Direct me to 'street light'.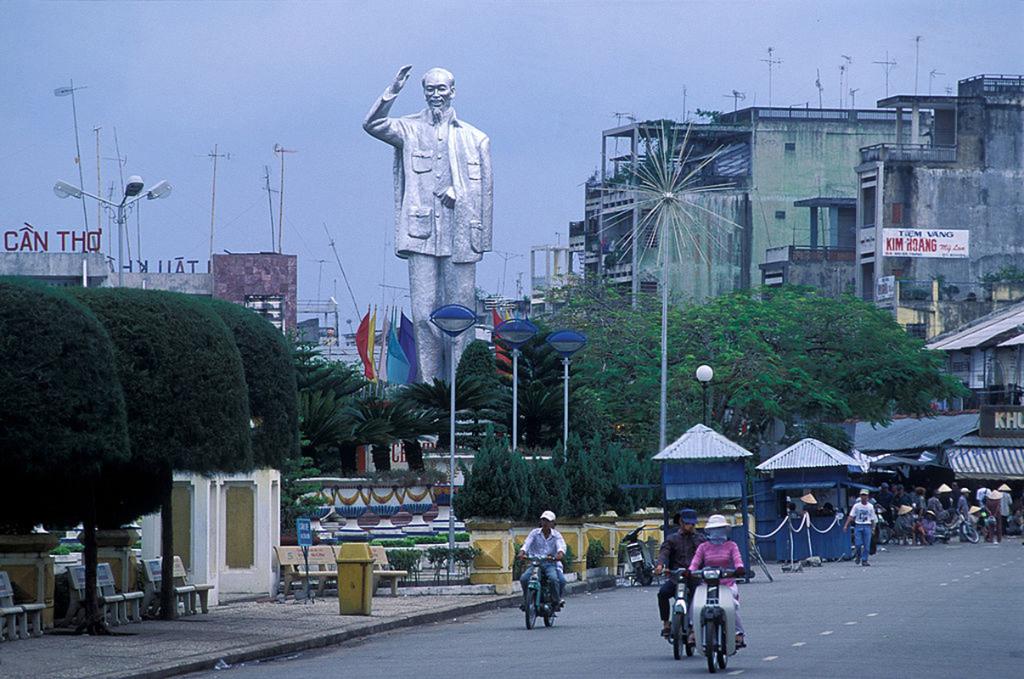
Direction: l=49, t=171, r=179, b=288.
